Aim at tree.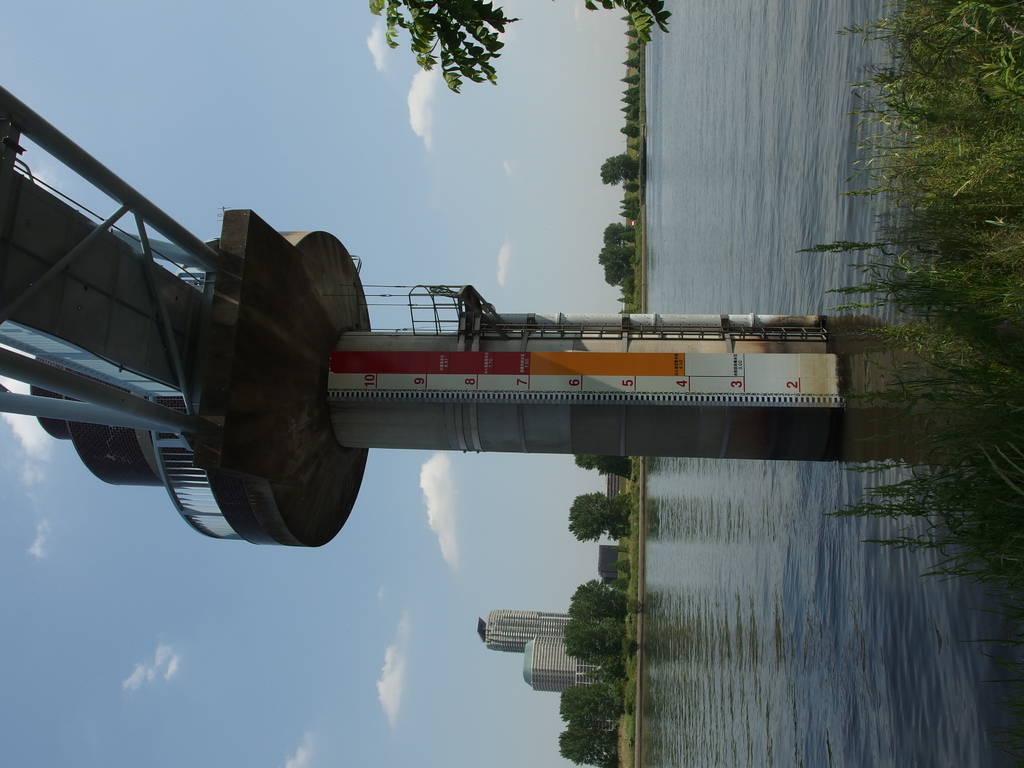
Aimed at l=620, t=87, r=641, b=100.
